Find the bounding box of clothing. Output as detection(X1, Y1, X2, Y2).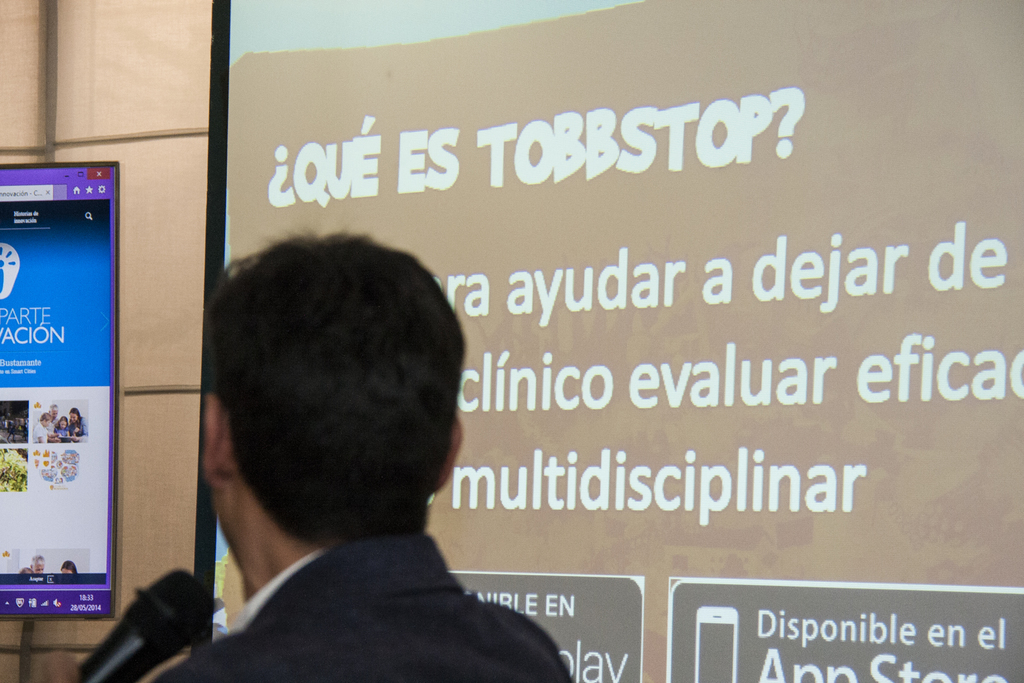
detection(145, 530, 573, 682).
